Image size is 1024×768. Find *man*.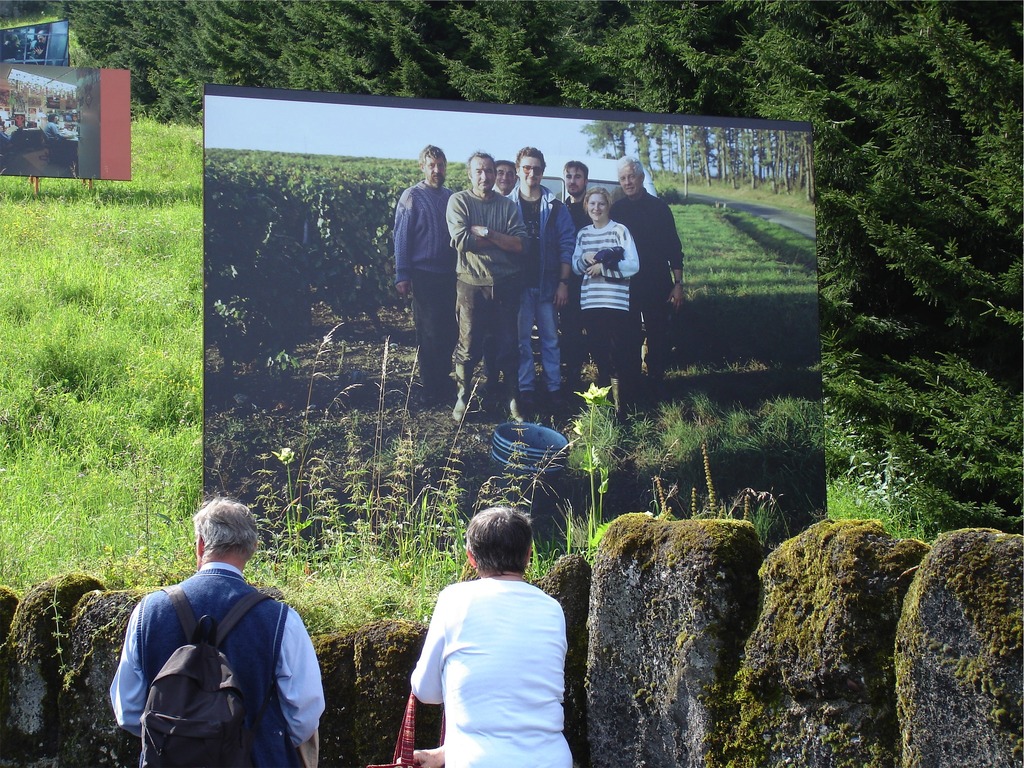
[393, 142, 453, 403].
